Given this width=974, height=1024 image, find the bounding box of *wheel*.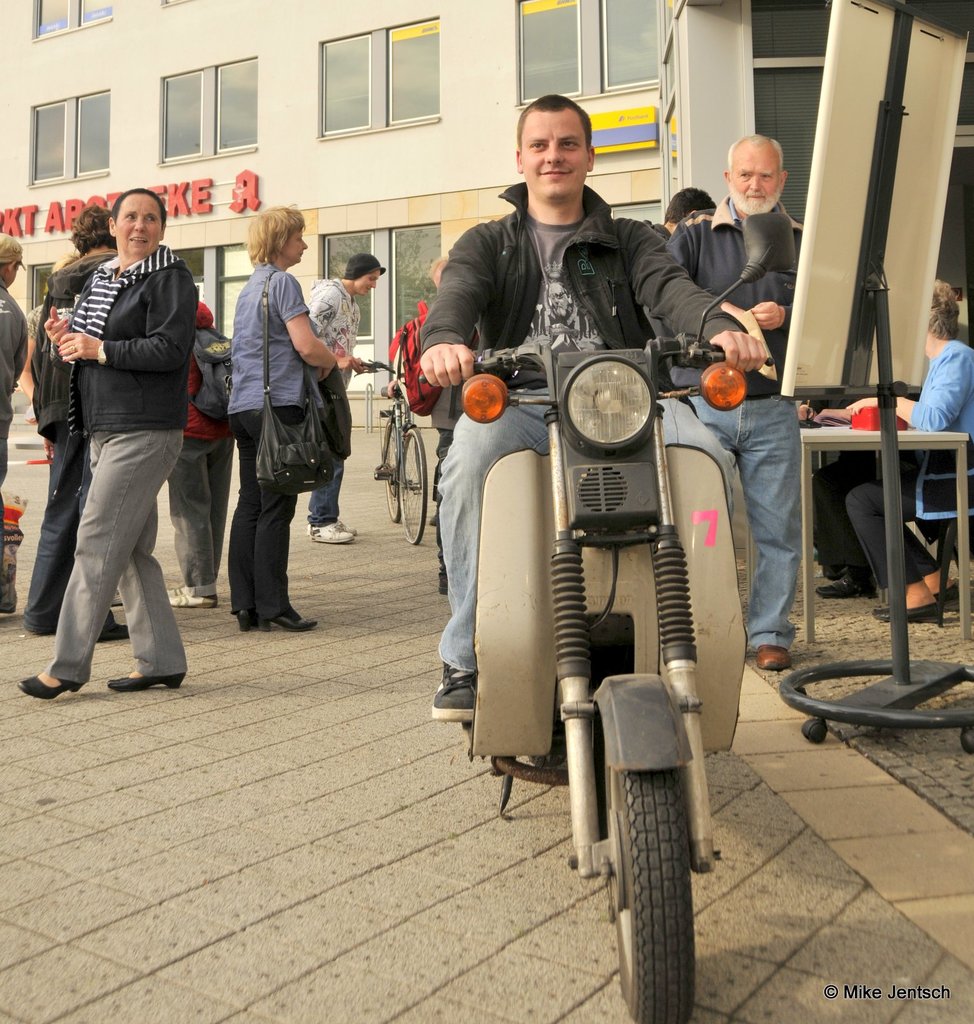
x1=376 y1=419 x2=397 y2=515.
